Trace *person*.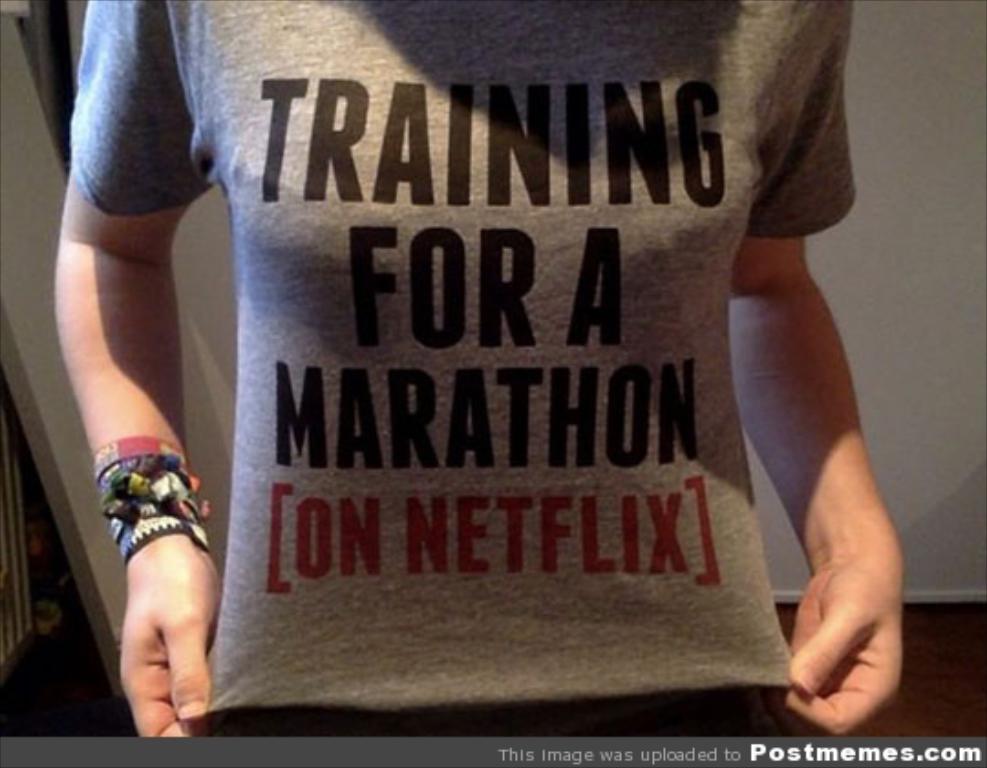
Traced to detection(57, 0, 901, 733).
